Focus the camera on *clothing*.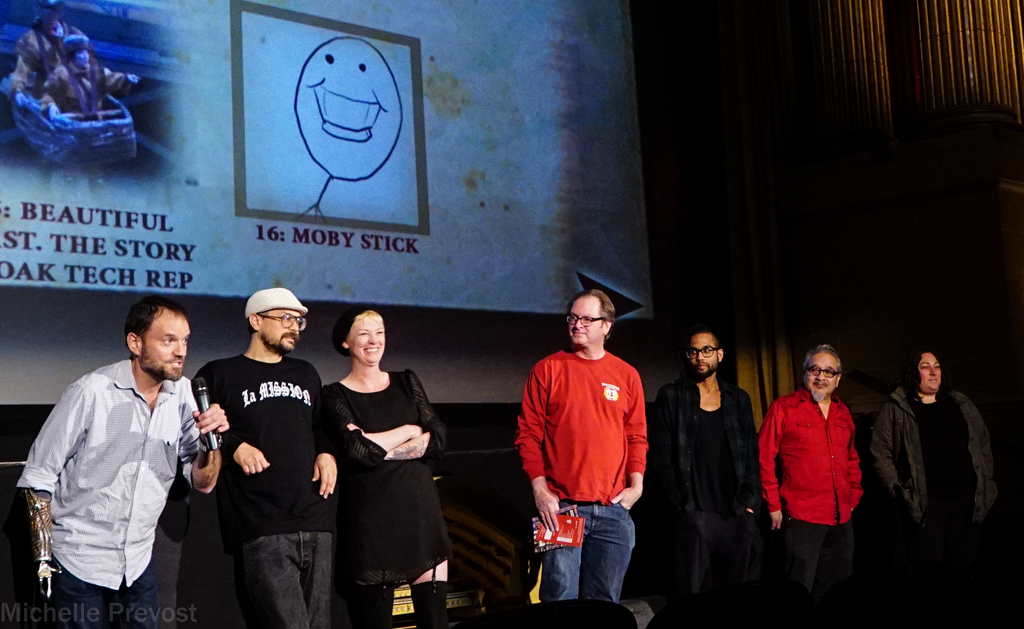
Focus region: bbox=[197, 354, 333, 628].
